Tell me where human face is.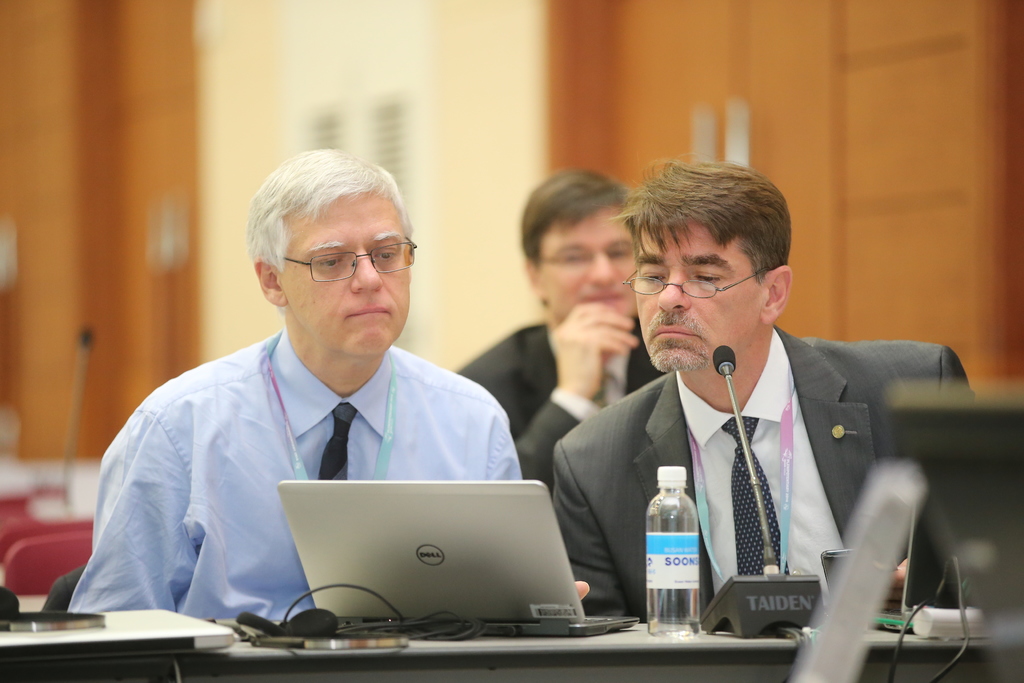
human face is at select_region(284, 192, 413, 360).
